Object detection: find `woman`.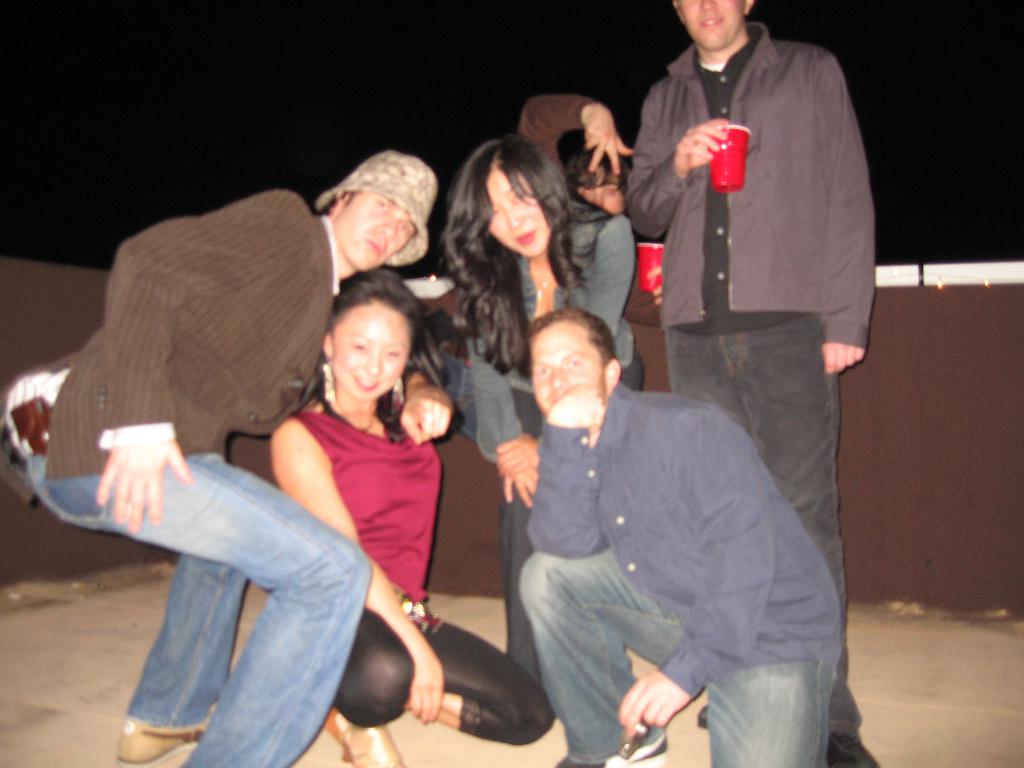
box=[412, 135, 648, 705].
